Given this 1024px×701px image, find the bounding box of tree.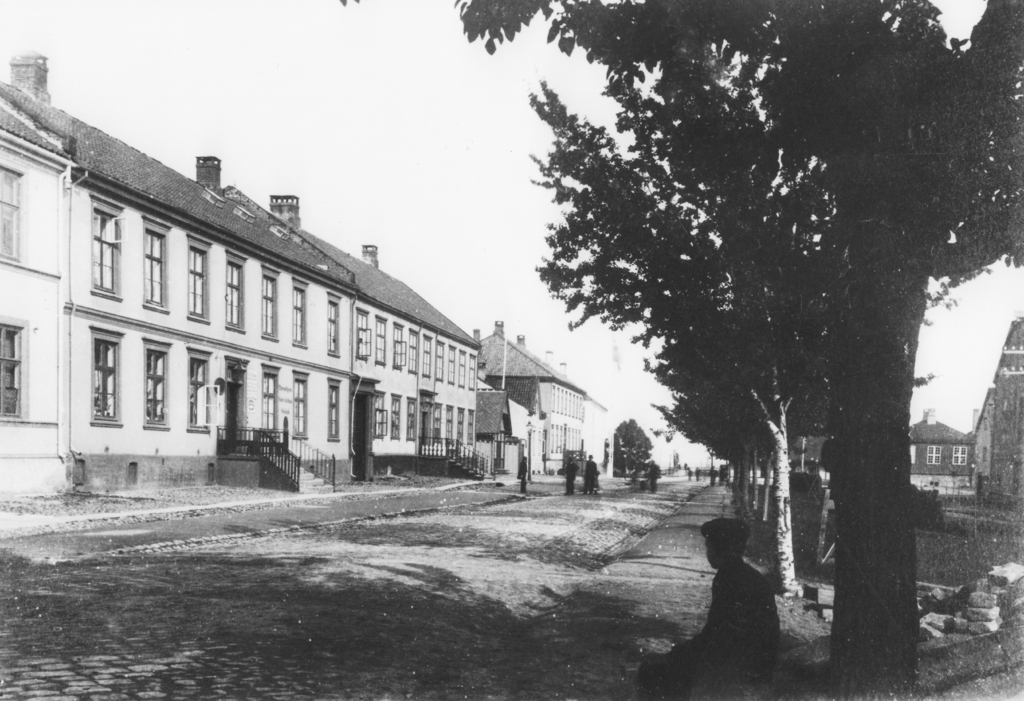
445,0,1023,700.
